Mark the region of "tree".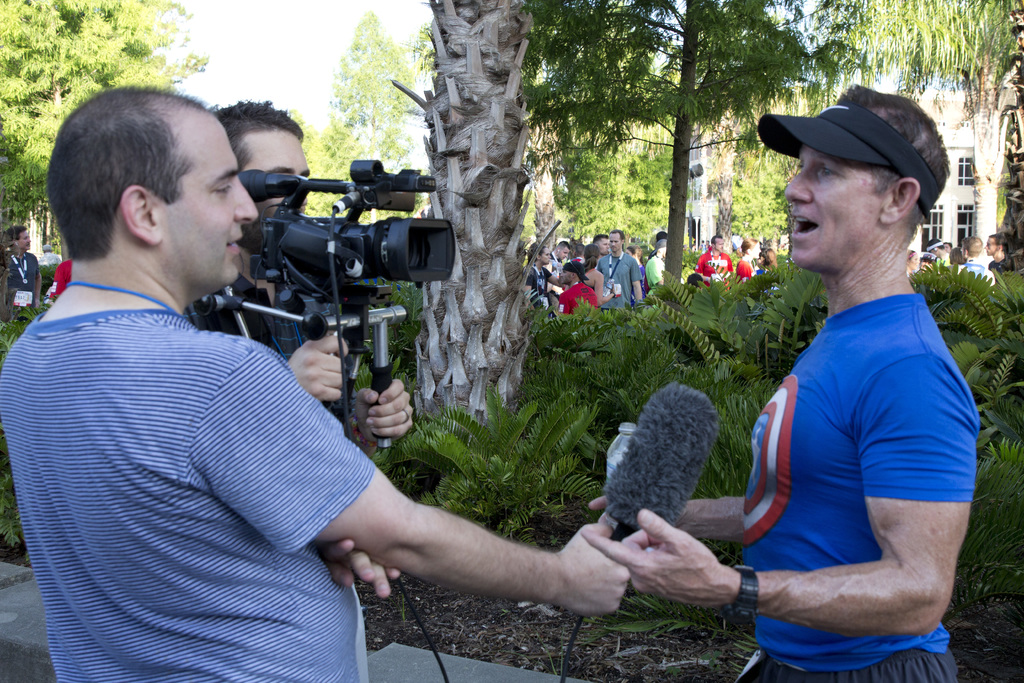
Region: x1=399, y1=13, x2=453, y2=105.
